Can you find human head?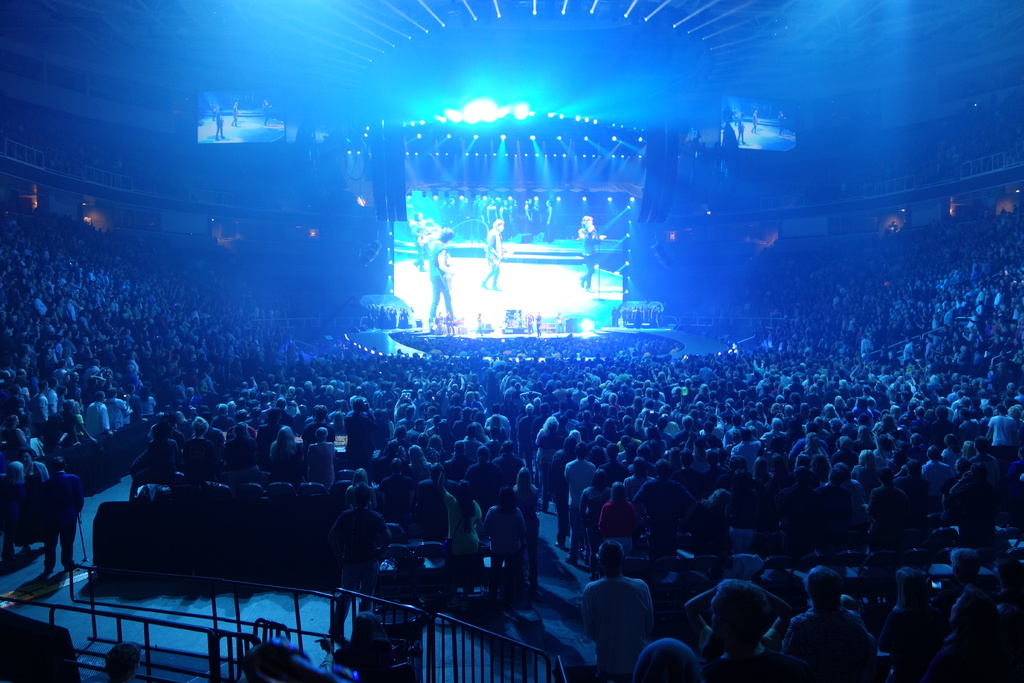
Yes, bounding box: region(100, 639, 145, 682).
